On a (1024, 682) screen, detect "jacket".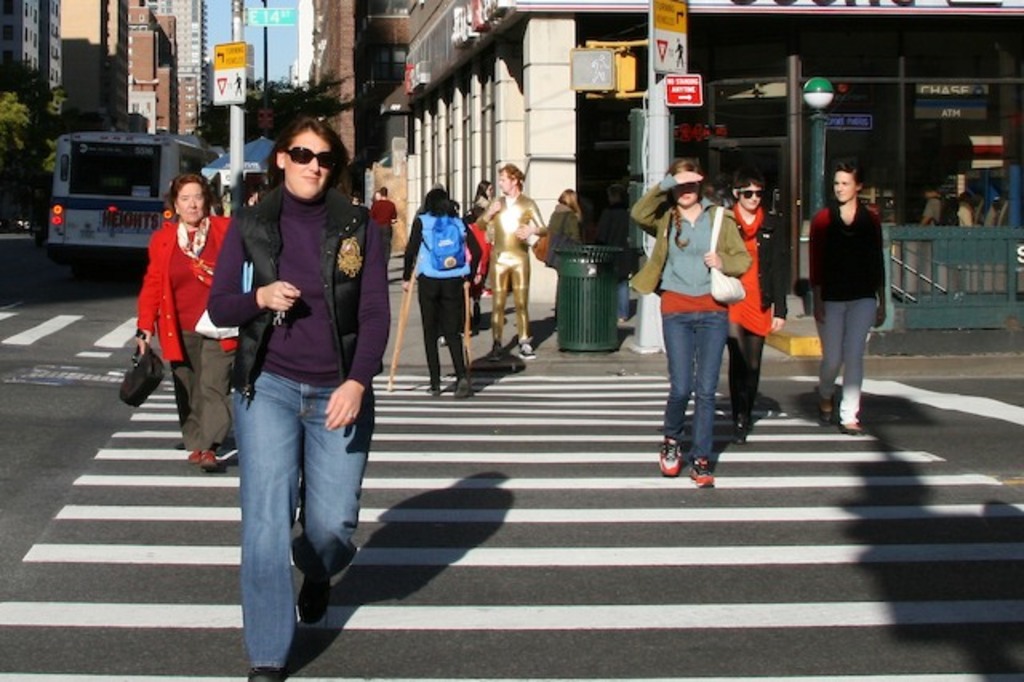
bbox(210, 114, 371, 384).
